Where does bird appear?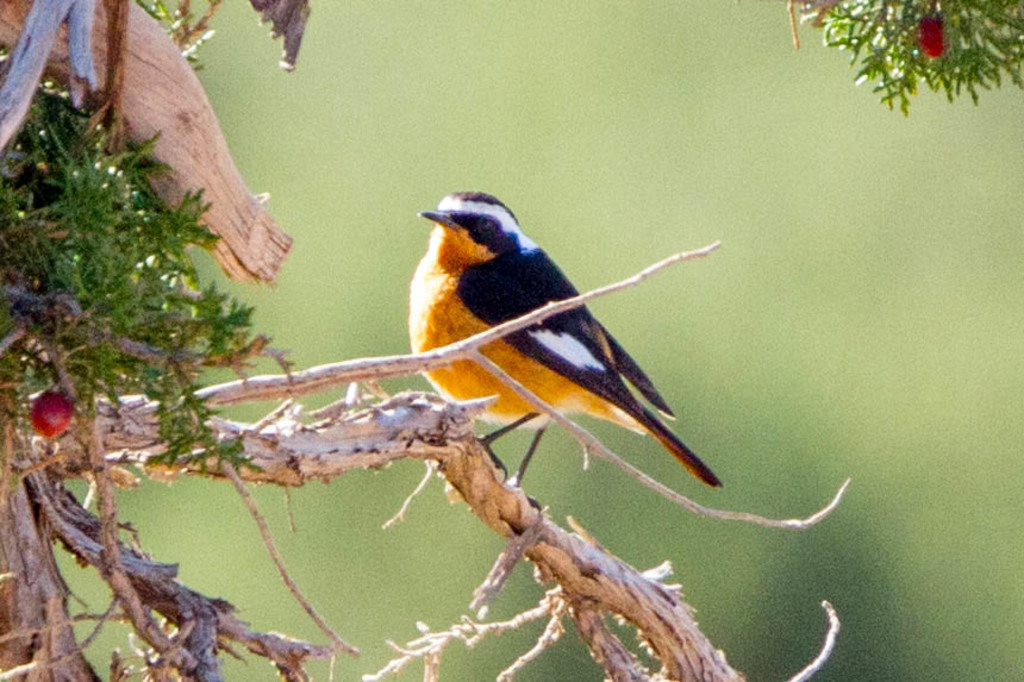
Appears at region(368, 207, 735, 483).
